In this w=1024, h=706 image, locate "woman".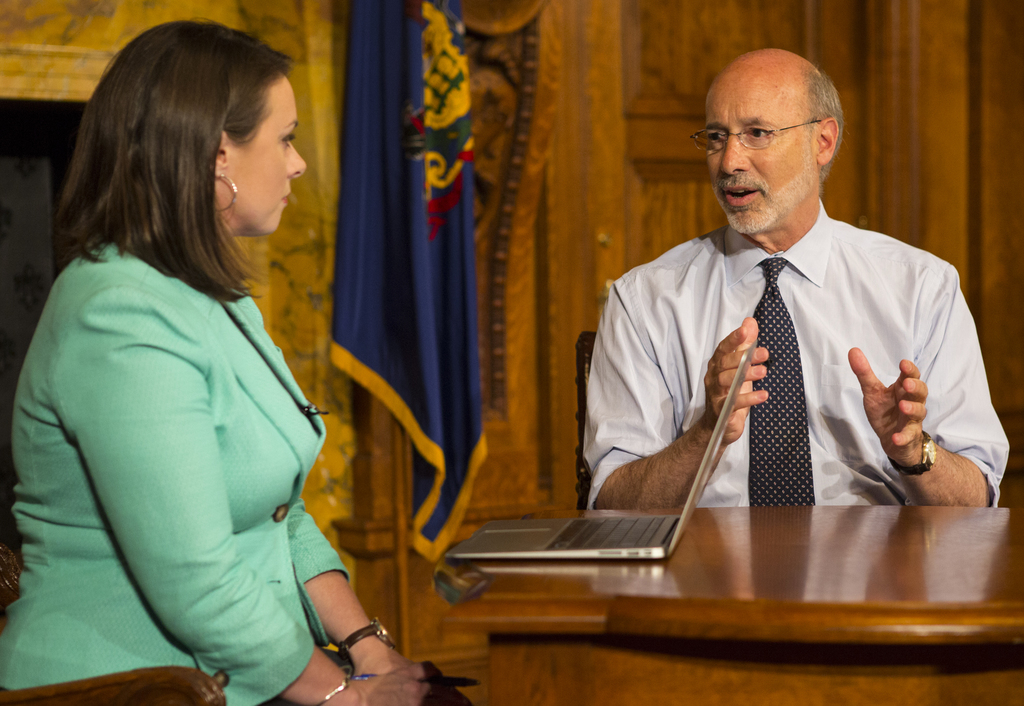
Bounding box: bbox=(6, 22, 417, 704).
